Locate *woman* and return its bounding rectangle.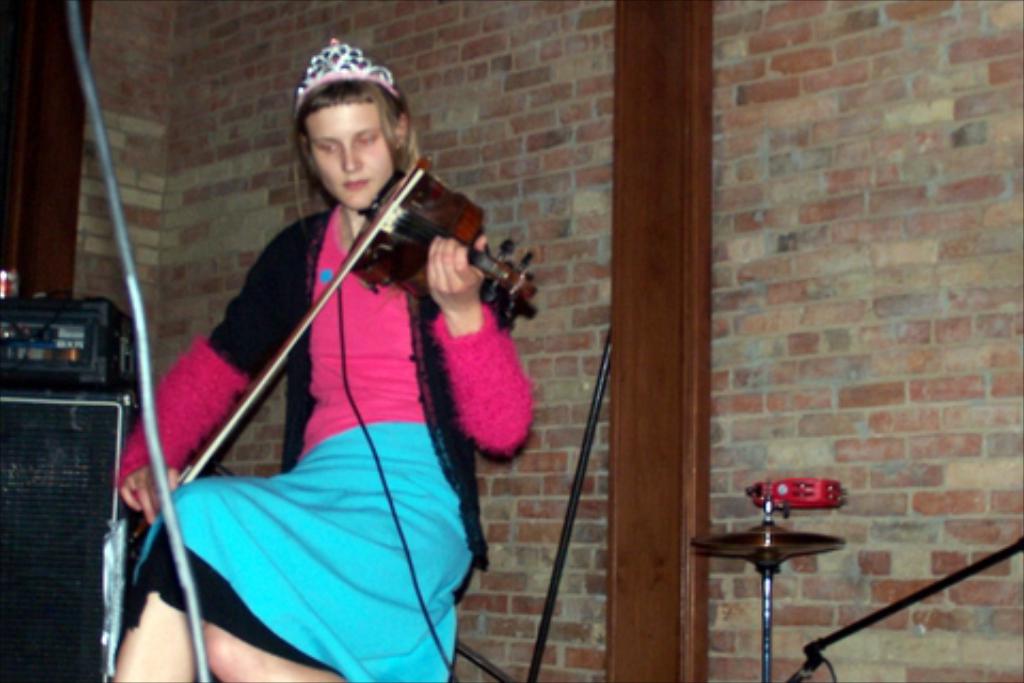
<region>113, 36, 538, 681</region>.
